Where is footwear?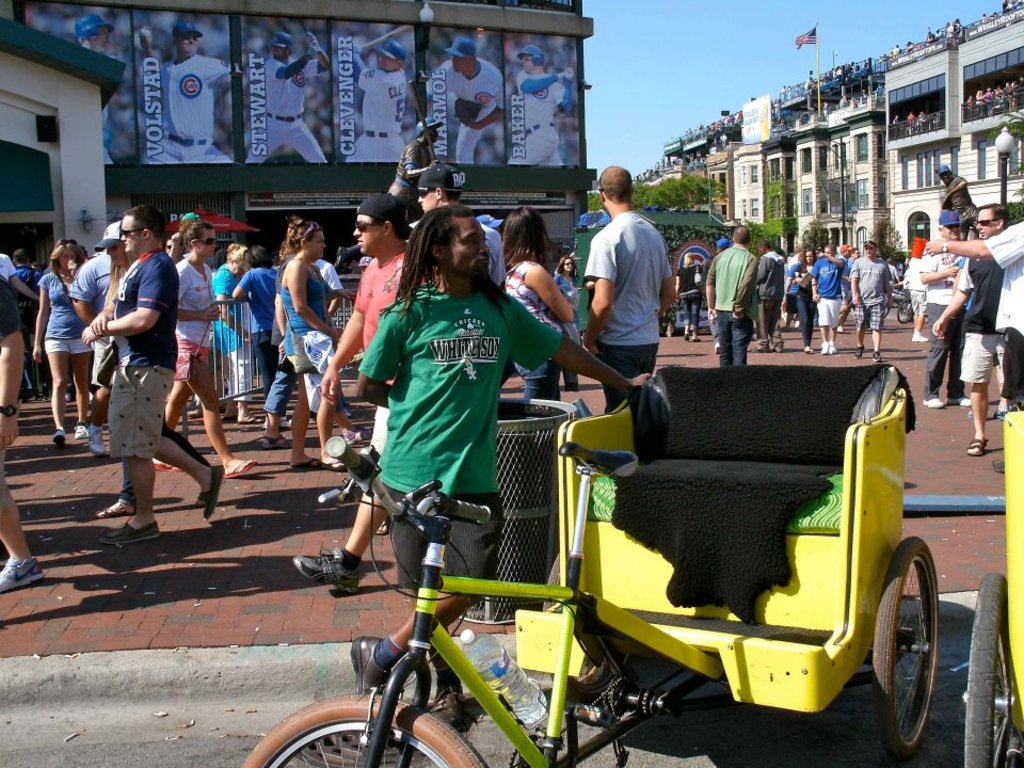
rect(3, 555, 43, 593).
